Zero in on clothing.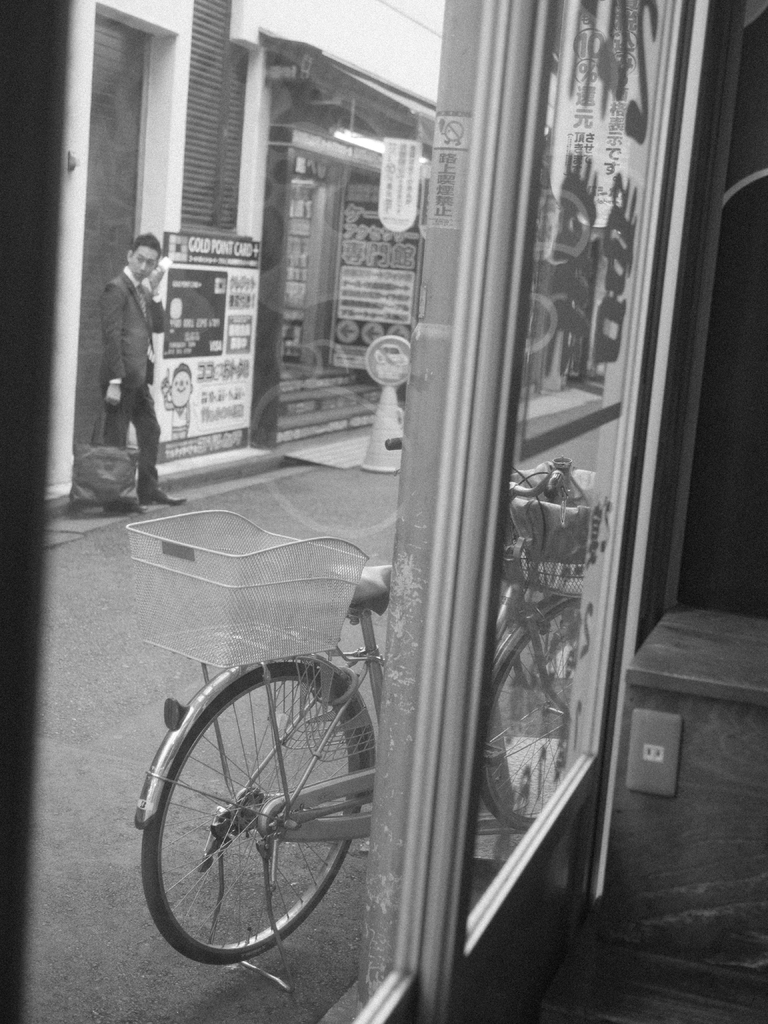
Zeroed in: <bbox>100, 264, 177, 487</bbox>.
